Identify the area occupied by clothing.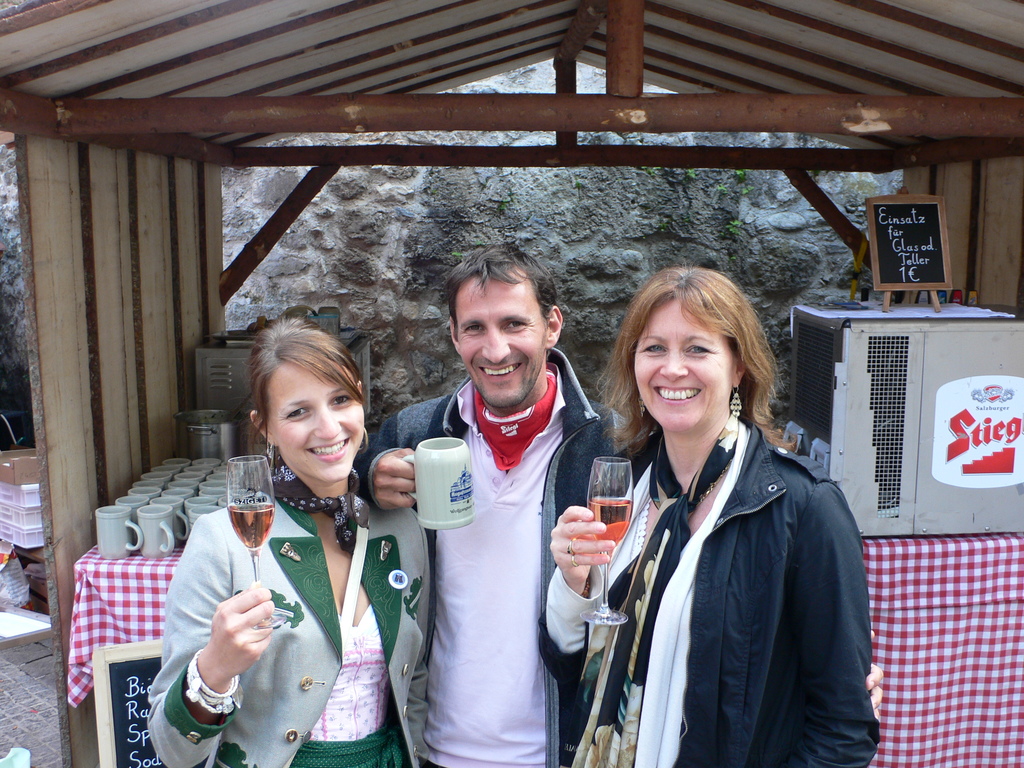
Area: {"left": 132, "top": 422, "right": 410, "bottom": 762}.
